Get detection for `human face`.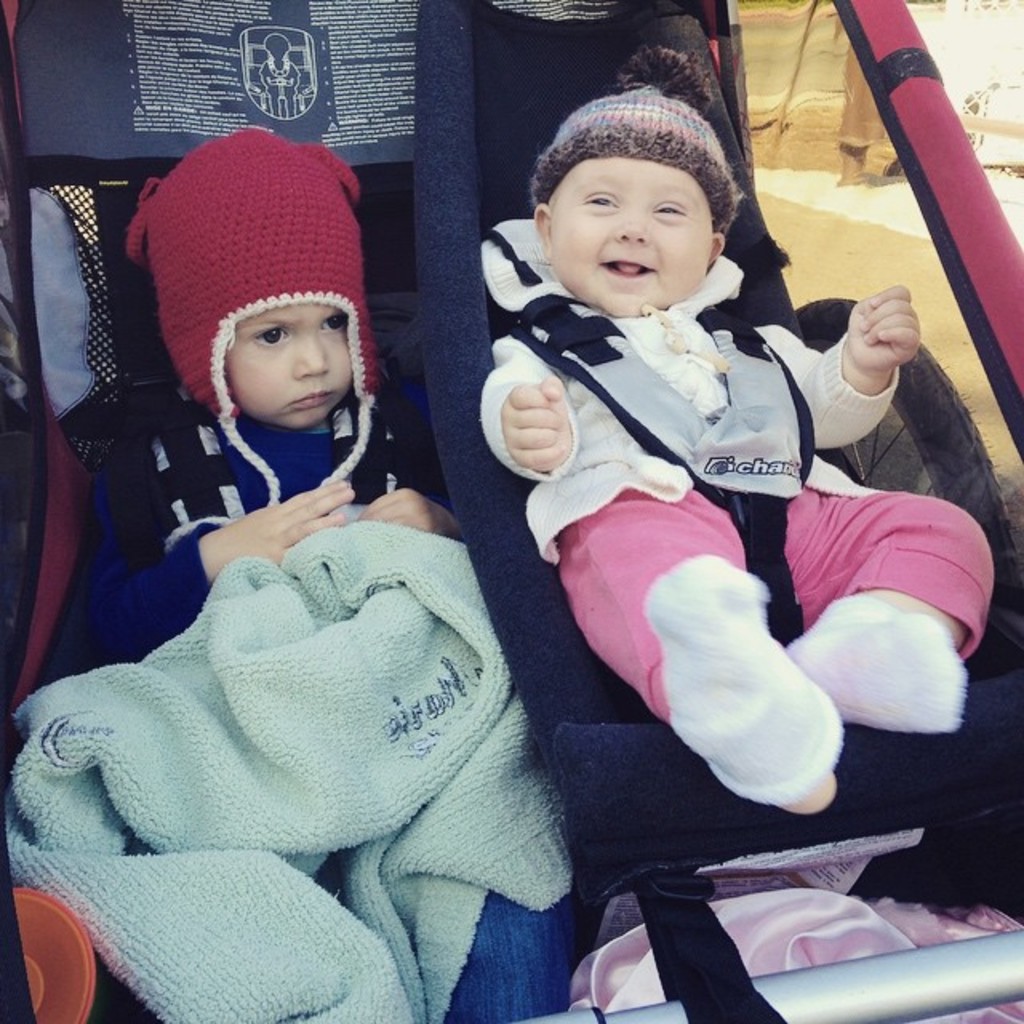
Detection: [219,304,354,430].
